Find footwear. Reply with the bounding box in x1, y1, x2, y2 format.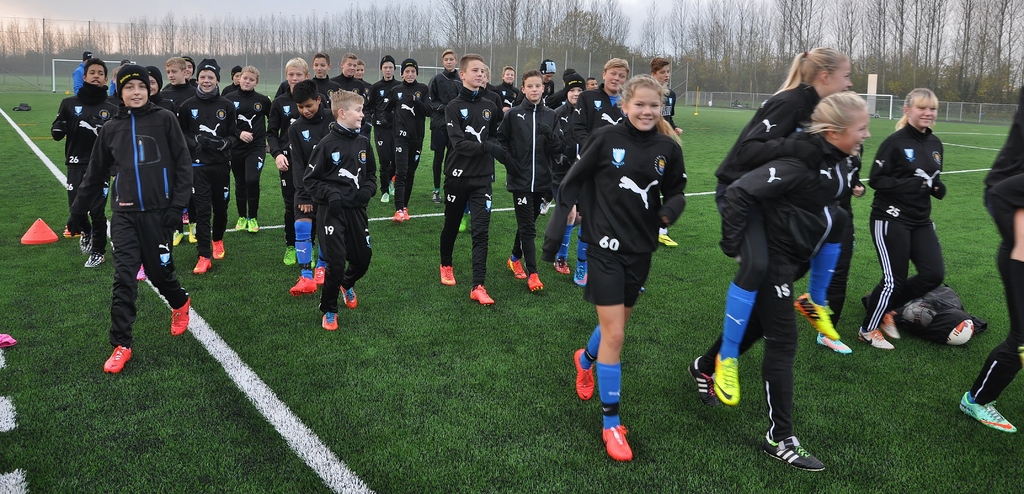
685, 360, 718, 402.
